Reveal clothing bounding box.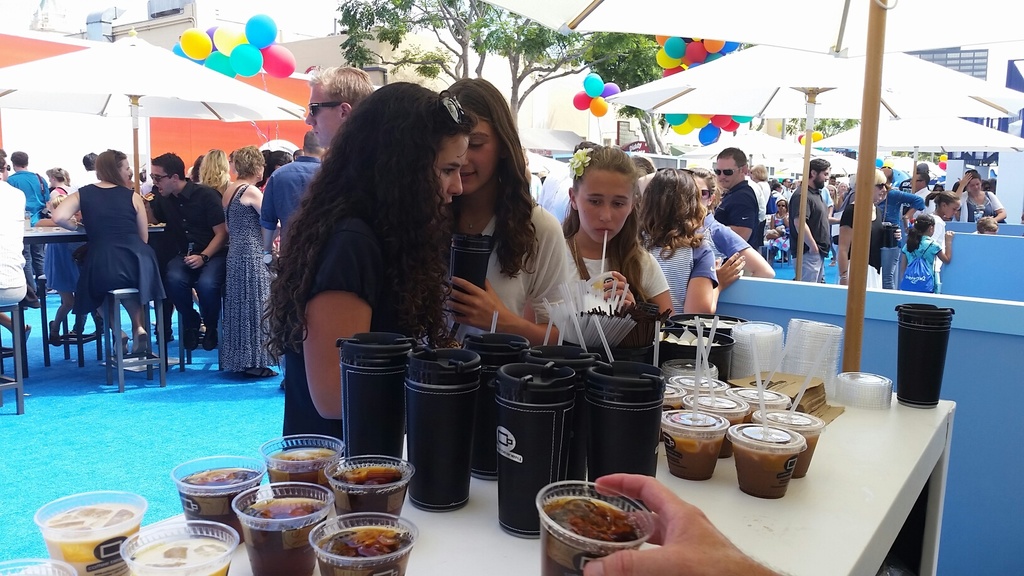
Revealed: box=[281, 218, 383, 450].
